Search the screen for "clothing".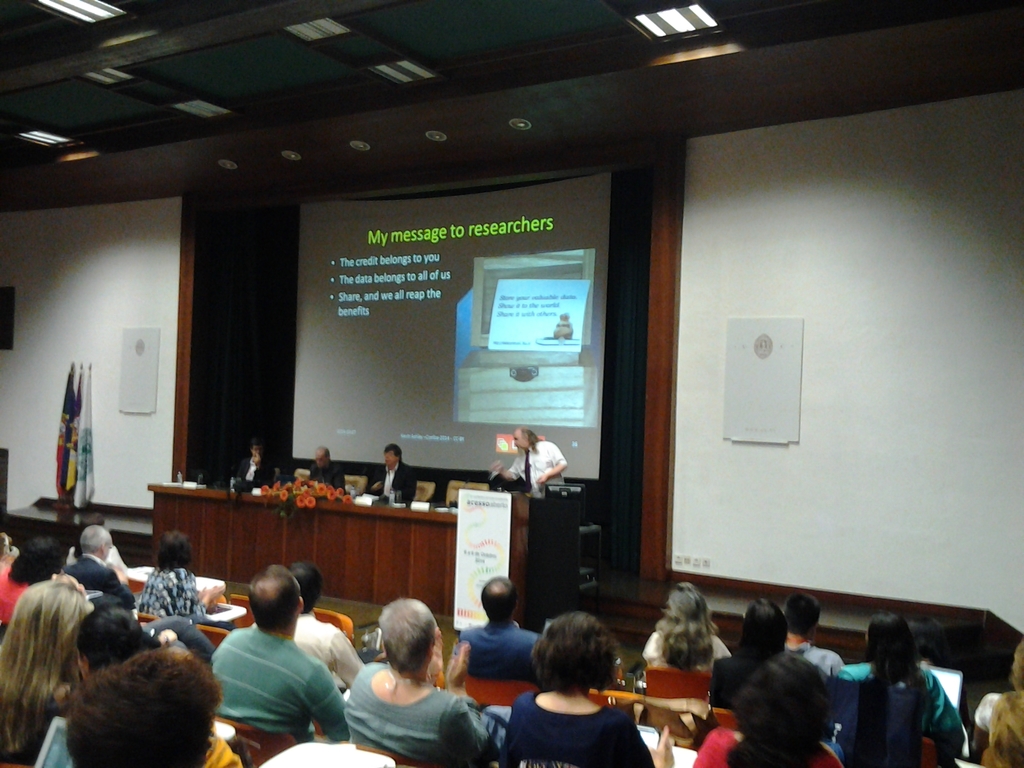
Found at x1=64, y1=550, x2=130, y2=603.
